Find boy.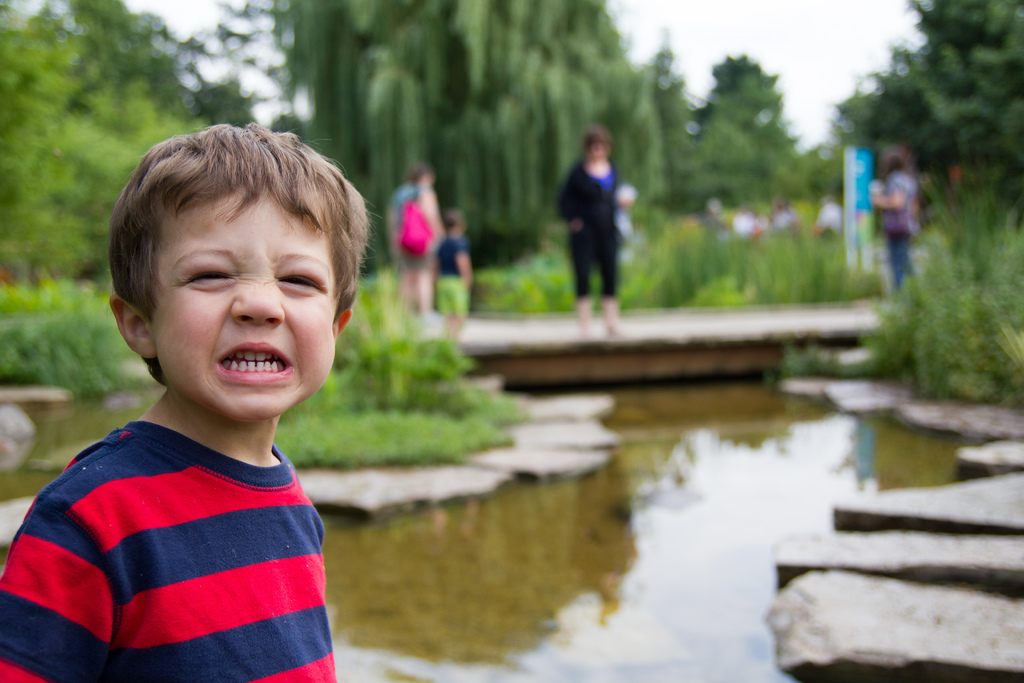
[x1=26, y1=113, x2=388, y2=668].
